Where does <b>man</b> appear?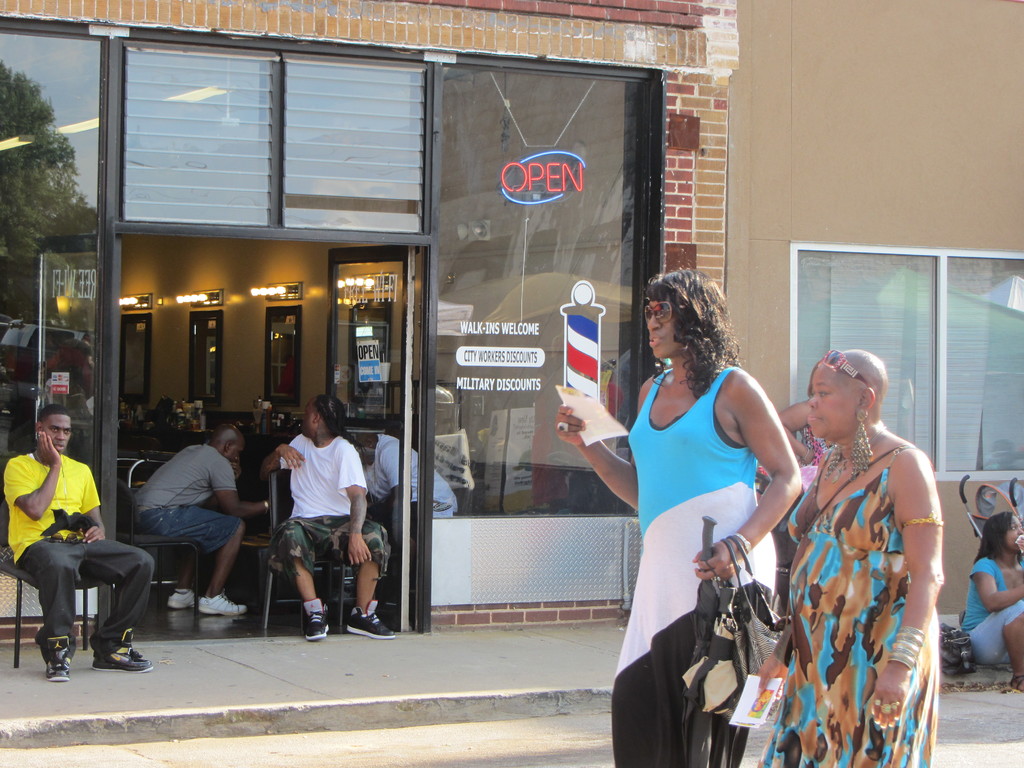
Appears at x1=354, y1=431, x2=460, y2=602.
